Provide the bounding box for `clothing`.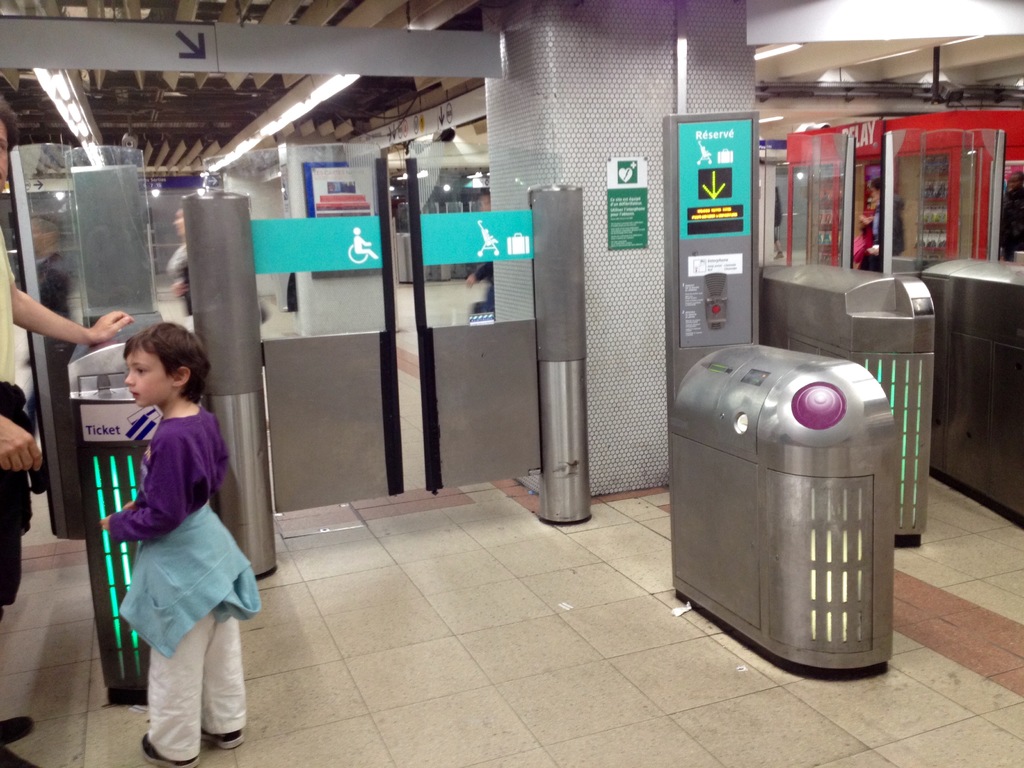
left=104, top=399, right=265, bottom=760.
